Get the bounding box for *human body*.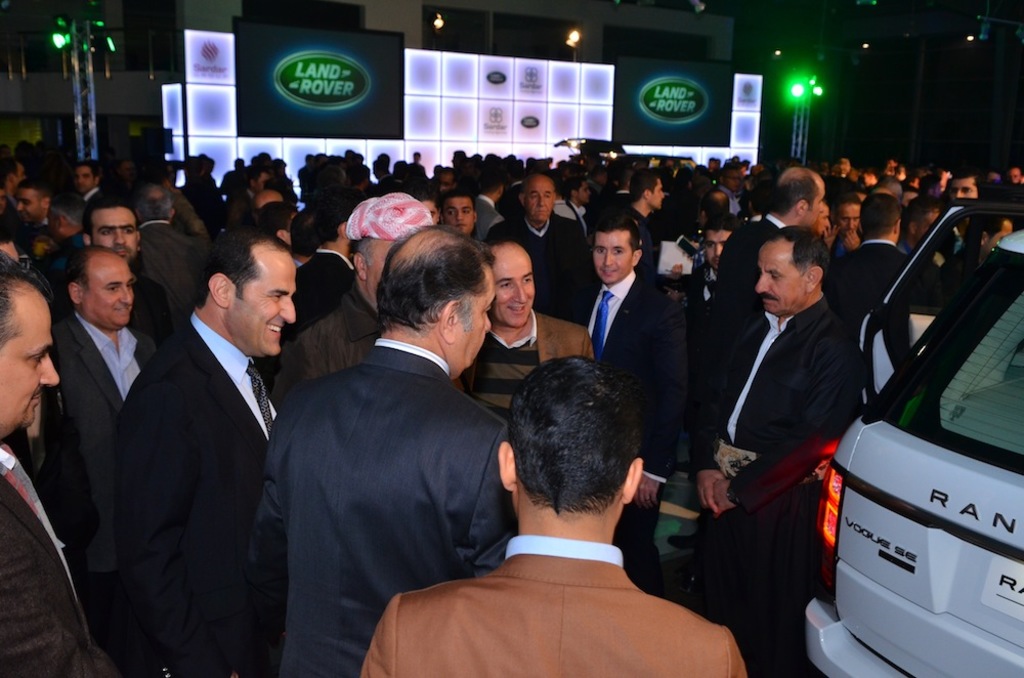
x1=269 y1=184 x2=433 y2=423.
